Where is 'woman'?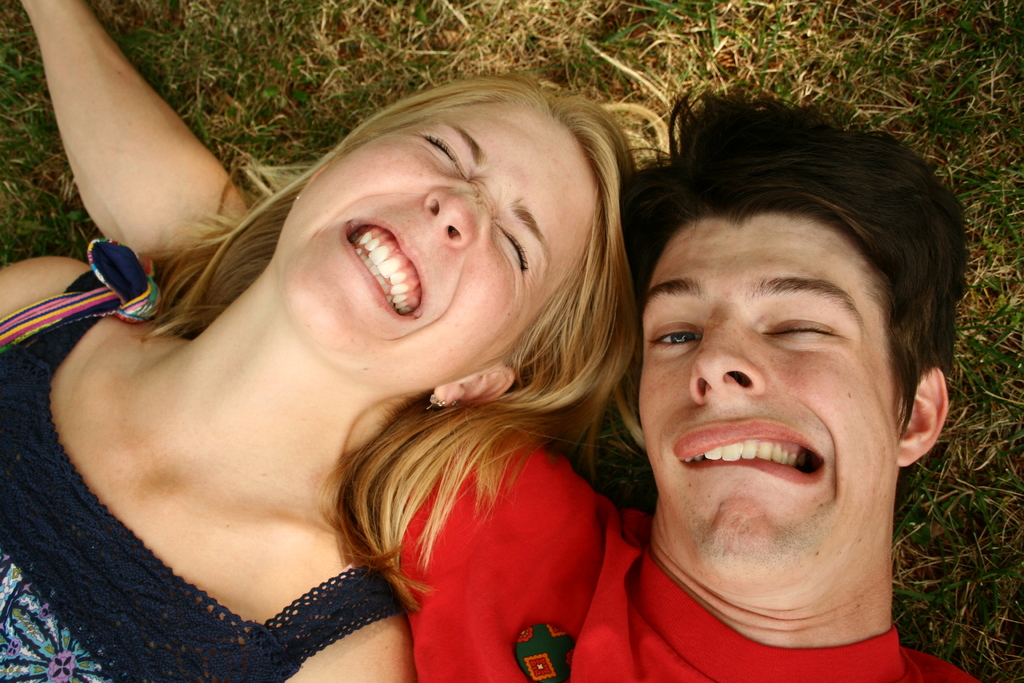
<box>44,26,692,682</box>.
